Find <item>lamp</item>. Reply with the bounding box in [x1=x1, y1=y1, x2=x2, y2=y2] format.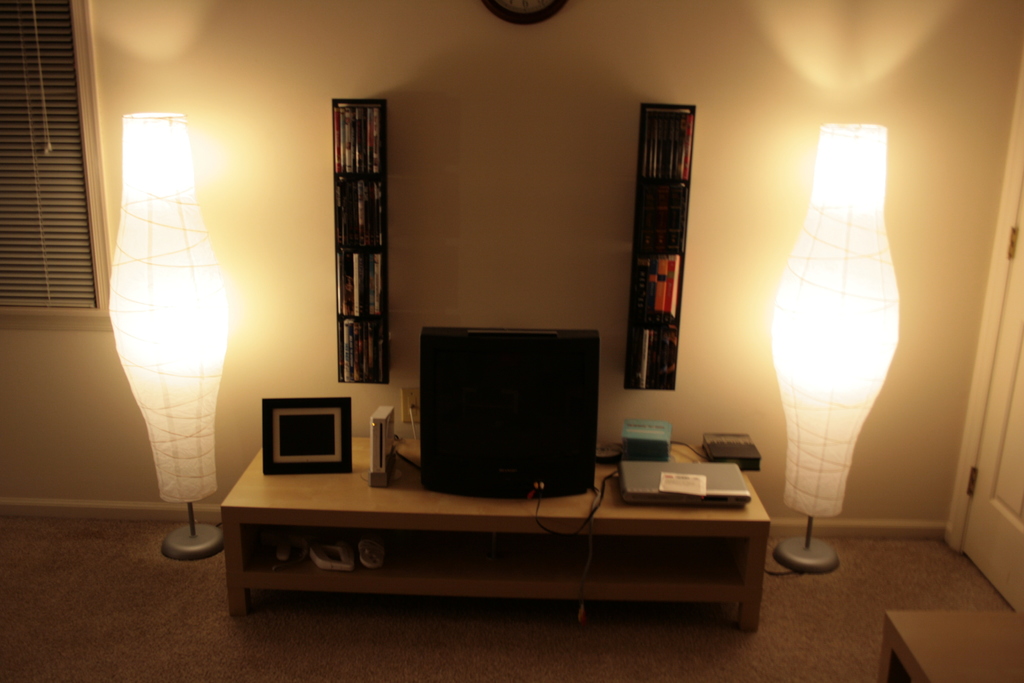
[x1=767, y1=103, x2=938, y2=581].
